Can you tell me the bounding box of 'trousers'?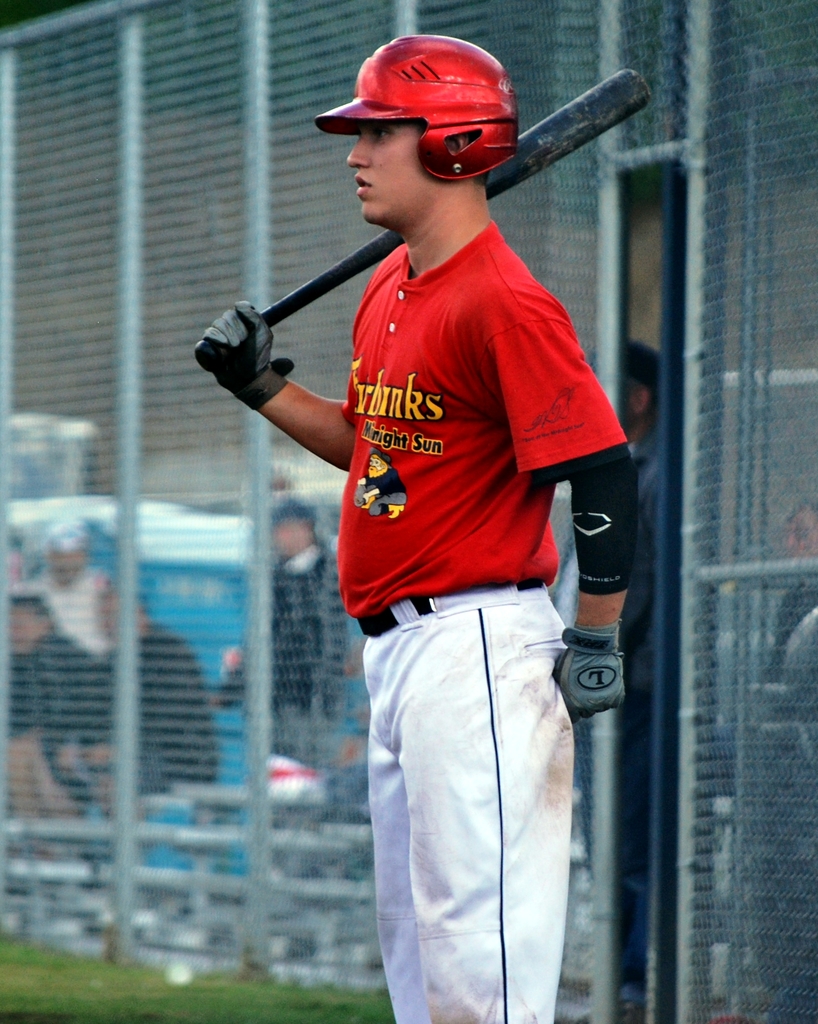
bbox=[359, 577, 580, 1023].
